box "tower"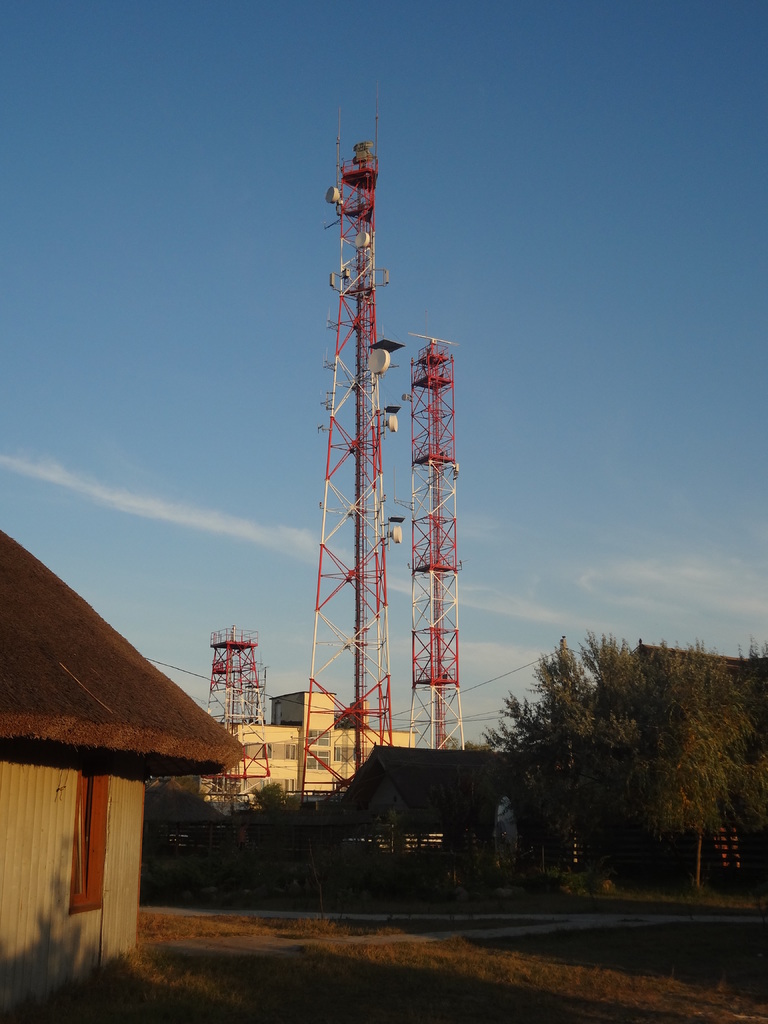
bbox=(200, 634, 264, 737)
